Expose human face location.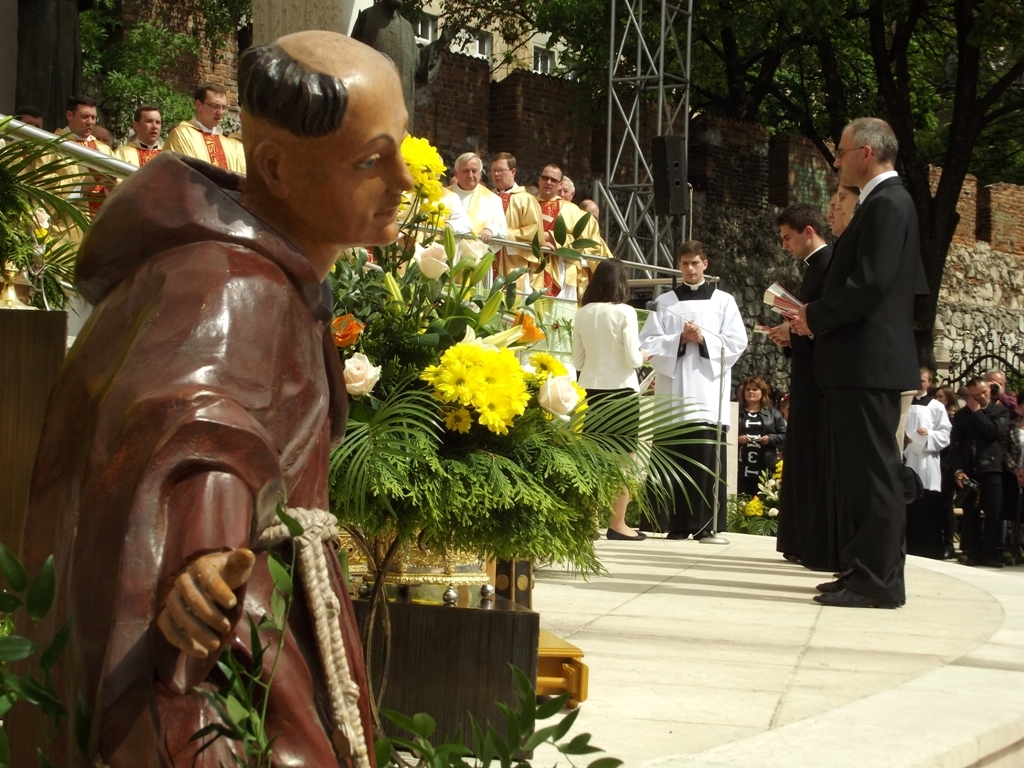
Exposed at select_region(301, 113, 417, 247).
